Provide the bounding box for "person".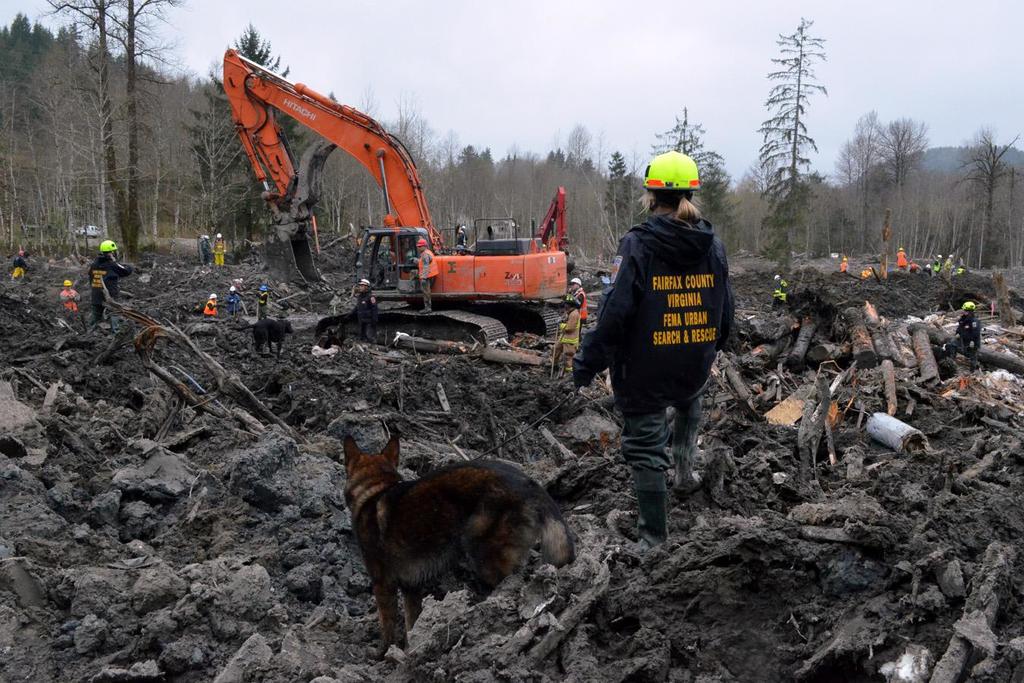
[left=897, top=244, right=909, bottom=272].
